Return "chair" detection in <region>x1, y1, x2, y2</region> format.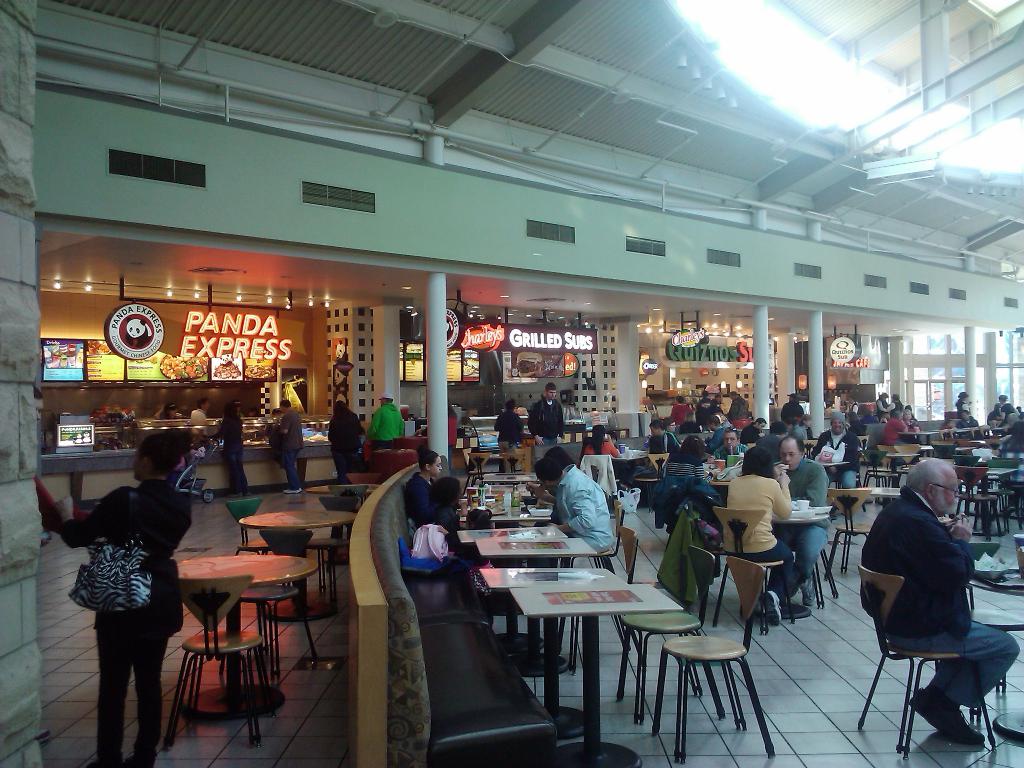
<region>634, 450, 669, 516</region>.
